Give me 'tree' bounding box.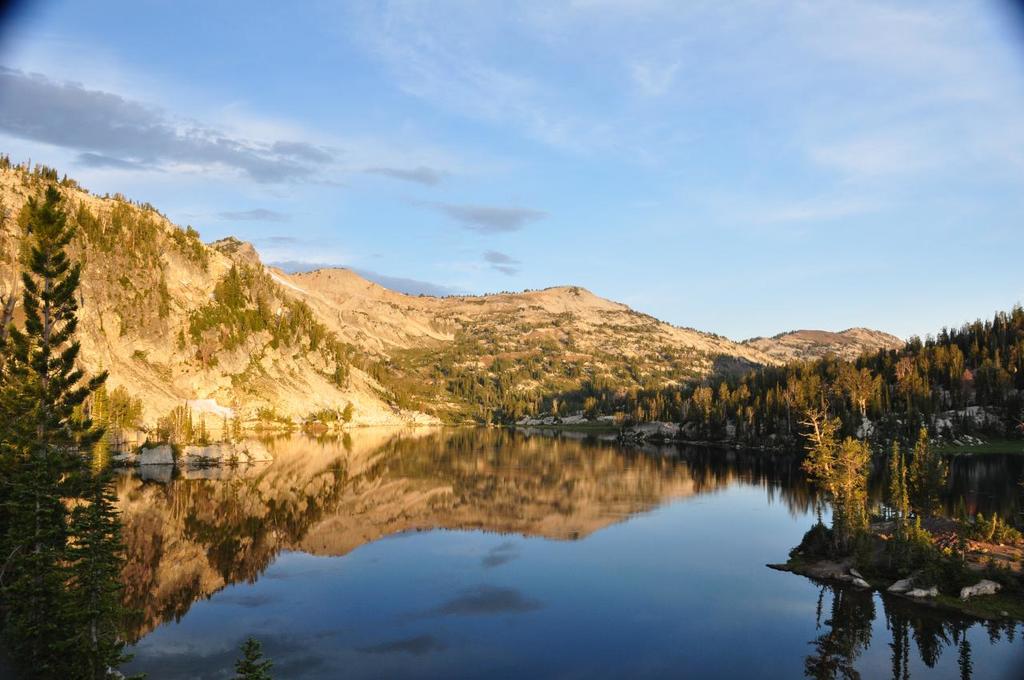
select_region(895, 455, 912, 536).
